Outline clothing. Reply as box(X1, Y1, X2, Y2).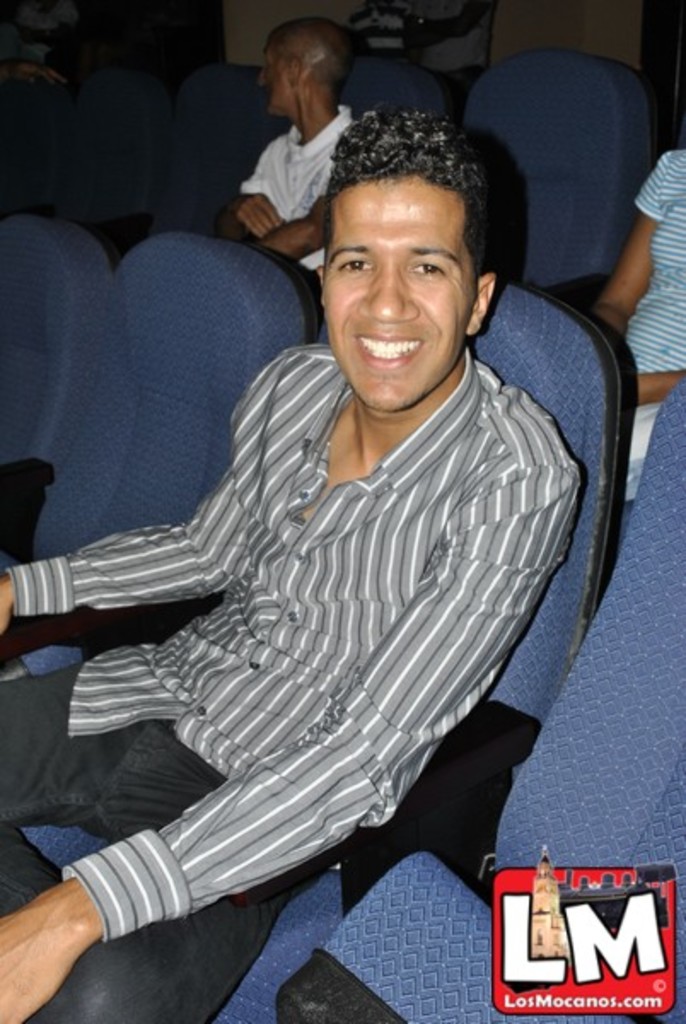
box(614, 150, 684, 497).
